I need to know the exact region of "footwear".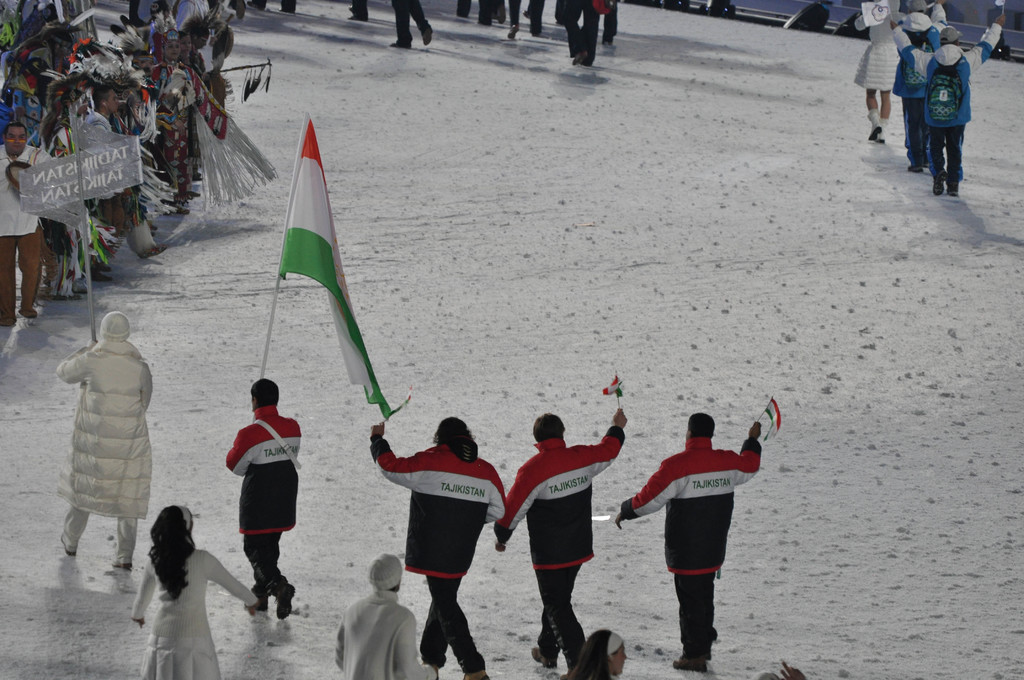
Region: detection(62, 533, 77, 555).
